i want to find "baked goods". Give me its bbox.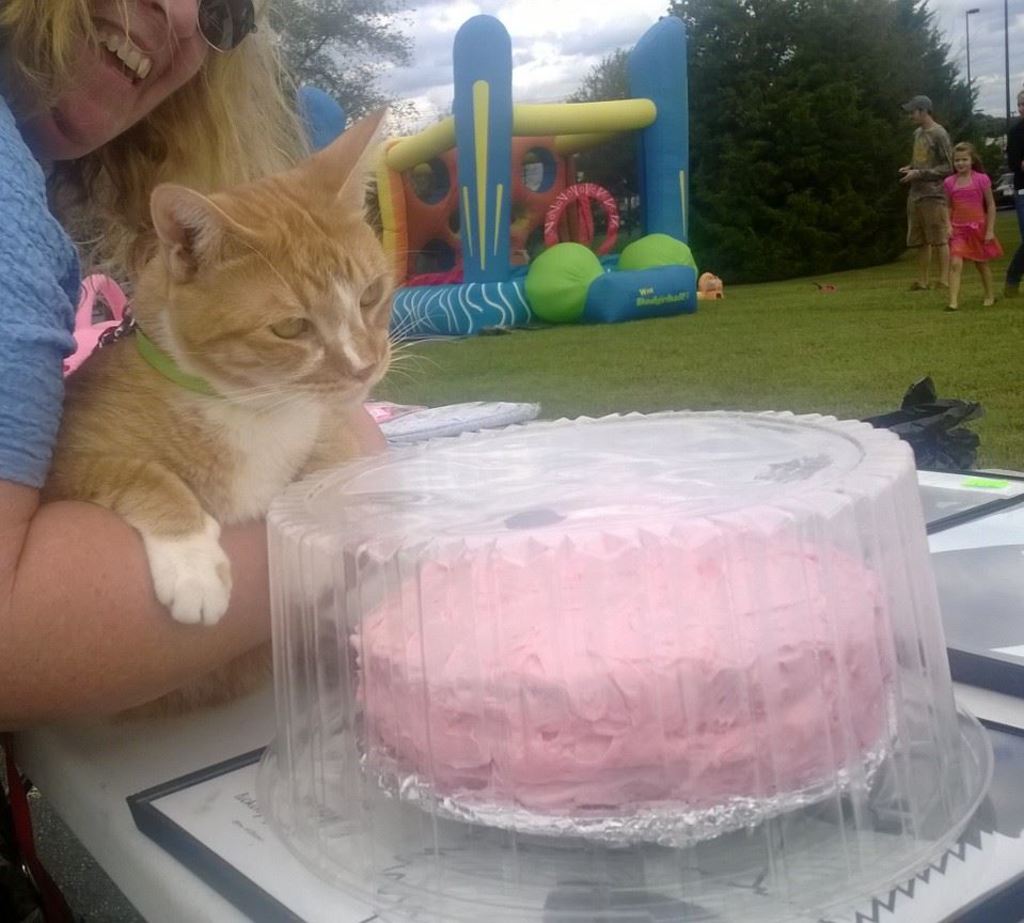
351/506/905/834.
